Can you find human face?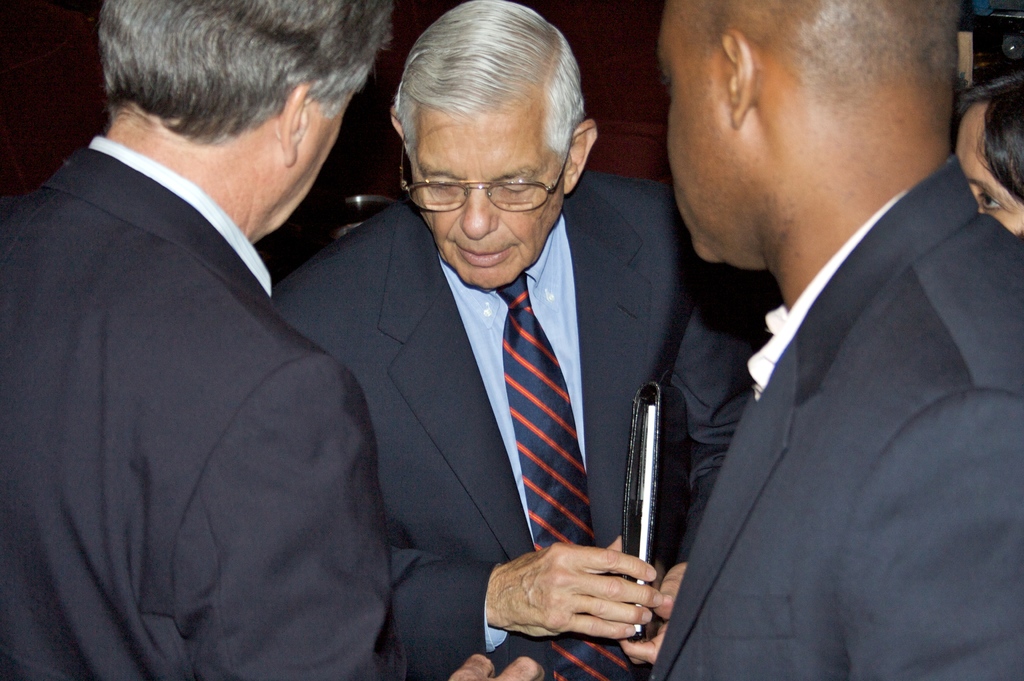
Yes, bounding box: bbox=(952, 111, 1016, 227).
